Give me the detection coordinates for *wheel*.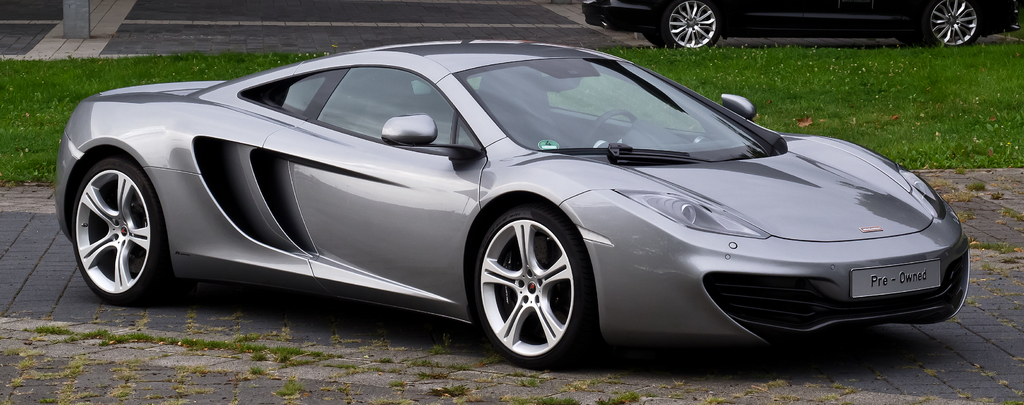
l=63, t=153, r=165, b=306.
